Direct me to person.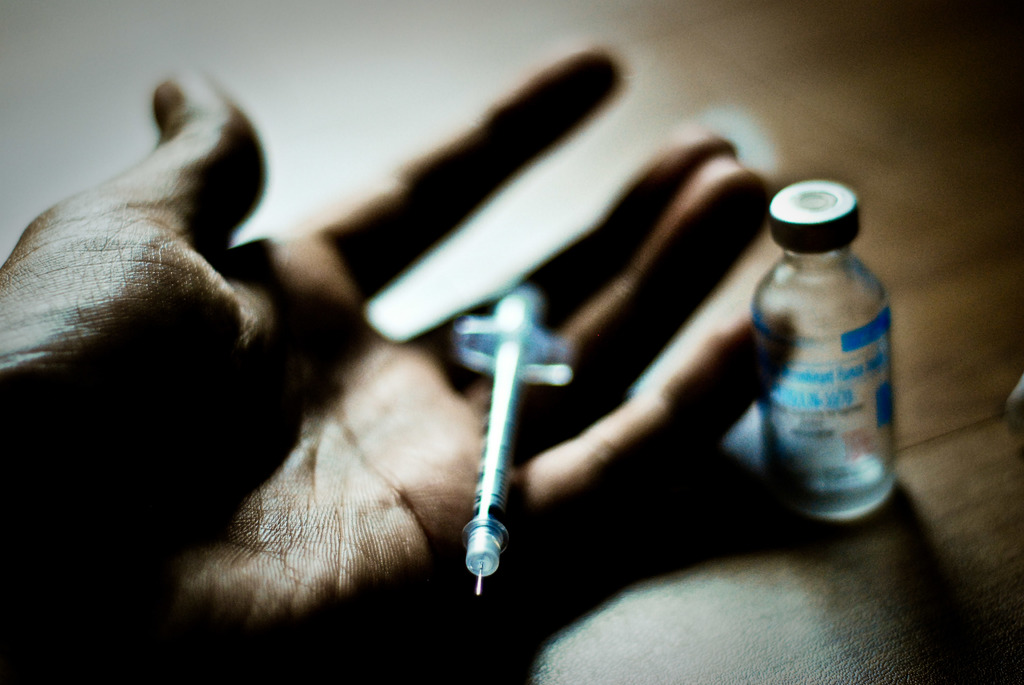
Direction: pyautogui.locateOnScreen(48, 31, 894, 684).
